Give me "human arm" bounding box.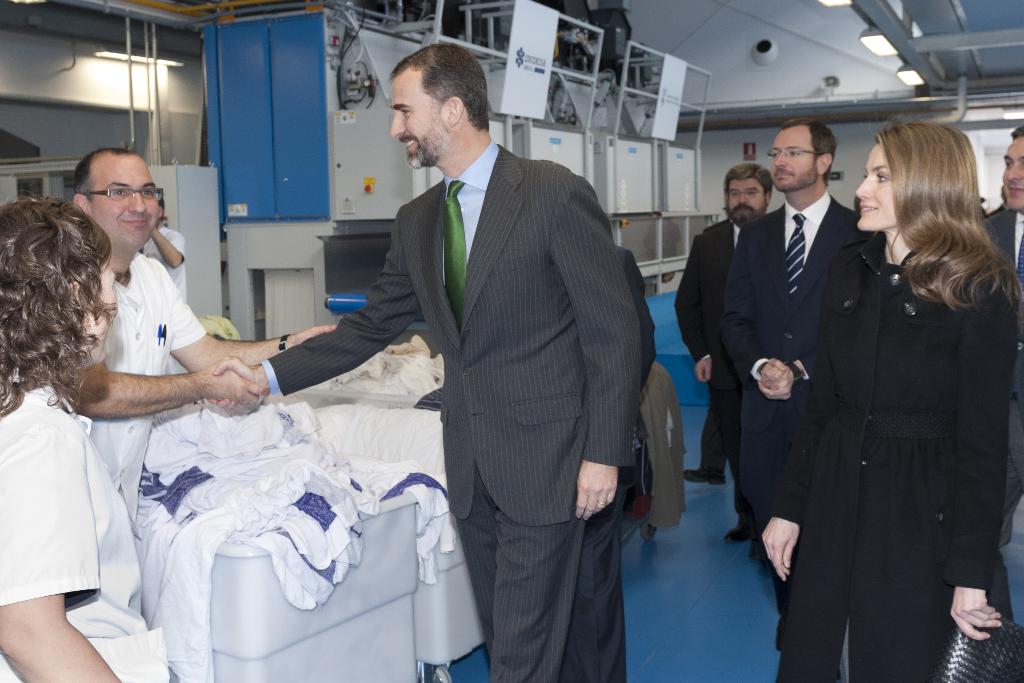
x1=168, y1=277, x2=340, y2=371.
